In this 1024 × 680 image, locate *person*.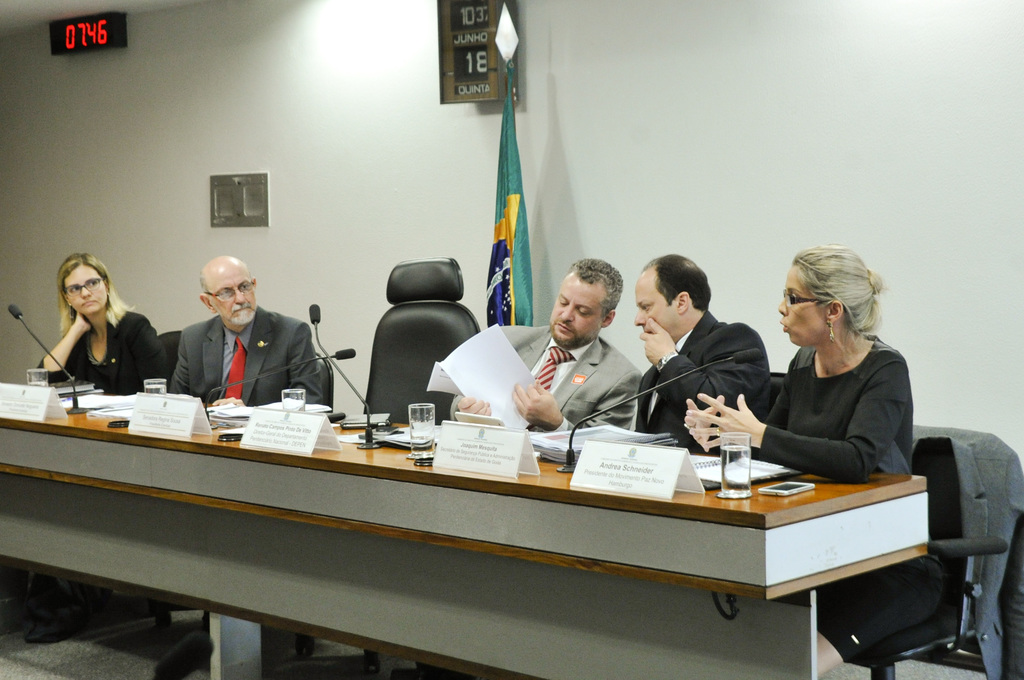
Bounding box: x1=30 y1=254 x2=175 y2=394.
